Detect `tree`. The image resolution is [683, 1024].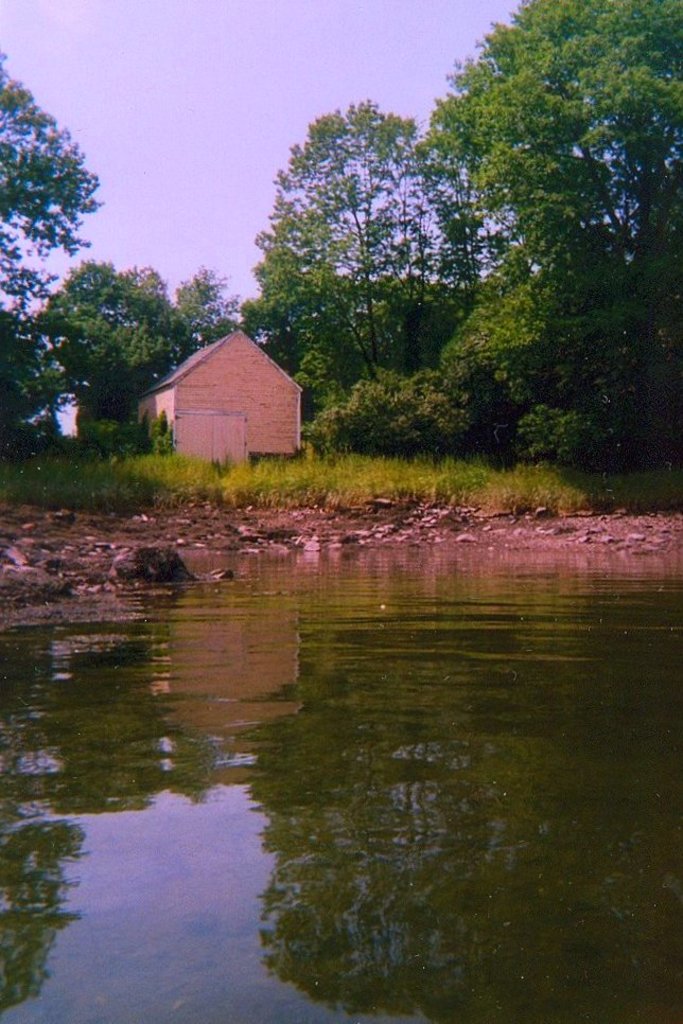
pyautogui.locateOnScreen(340, 254, 454, 430).
